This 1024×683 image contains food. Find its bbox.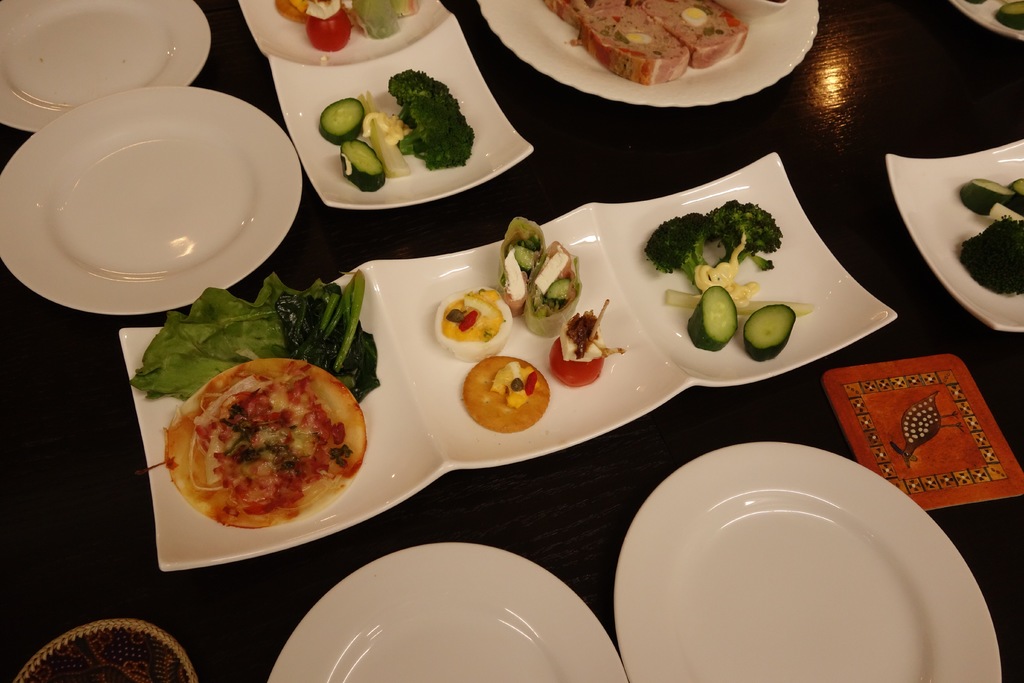
region(955, 177, 1021, 215).
